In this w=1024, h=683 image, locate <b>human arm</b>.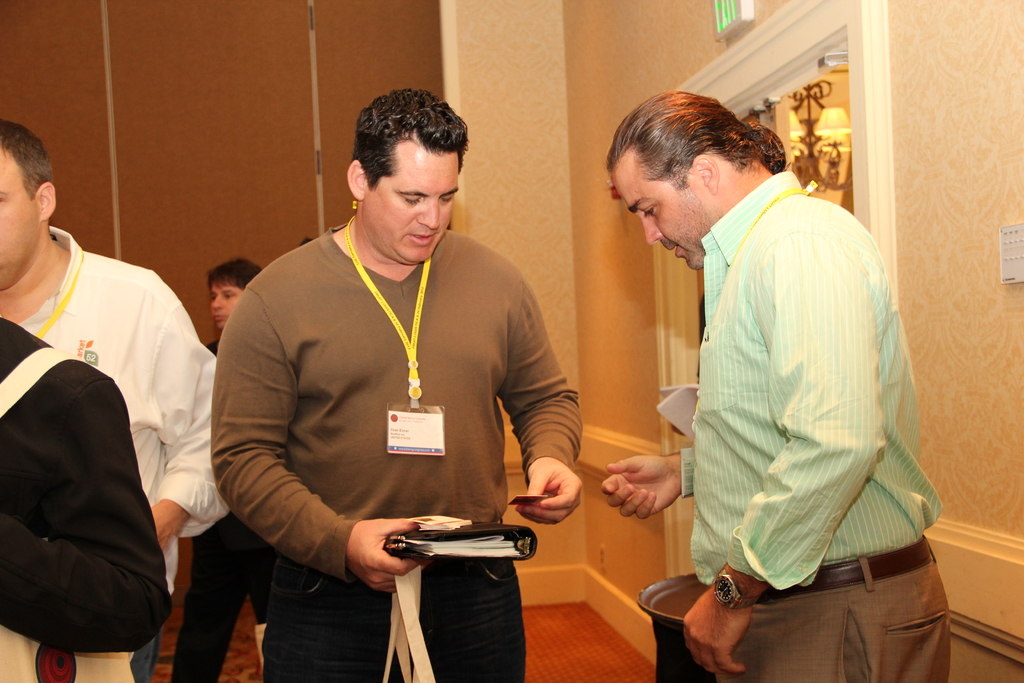
Bounding box: box(0, 346, 169, 672).
